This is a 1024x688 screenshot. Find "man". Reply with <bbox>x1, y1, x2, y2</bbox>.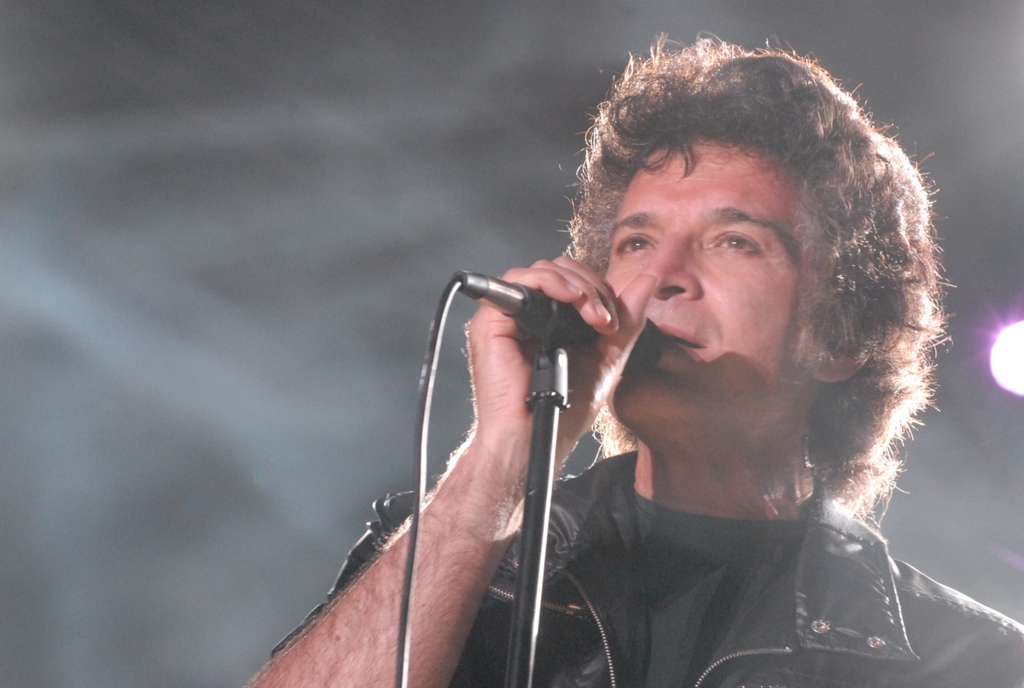
<bbox>335, 38, 1000, 679</bbox>.
